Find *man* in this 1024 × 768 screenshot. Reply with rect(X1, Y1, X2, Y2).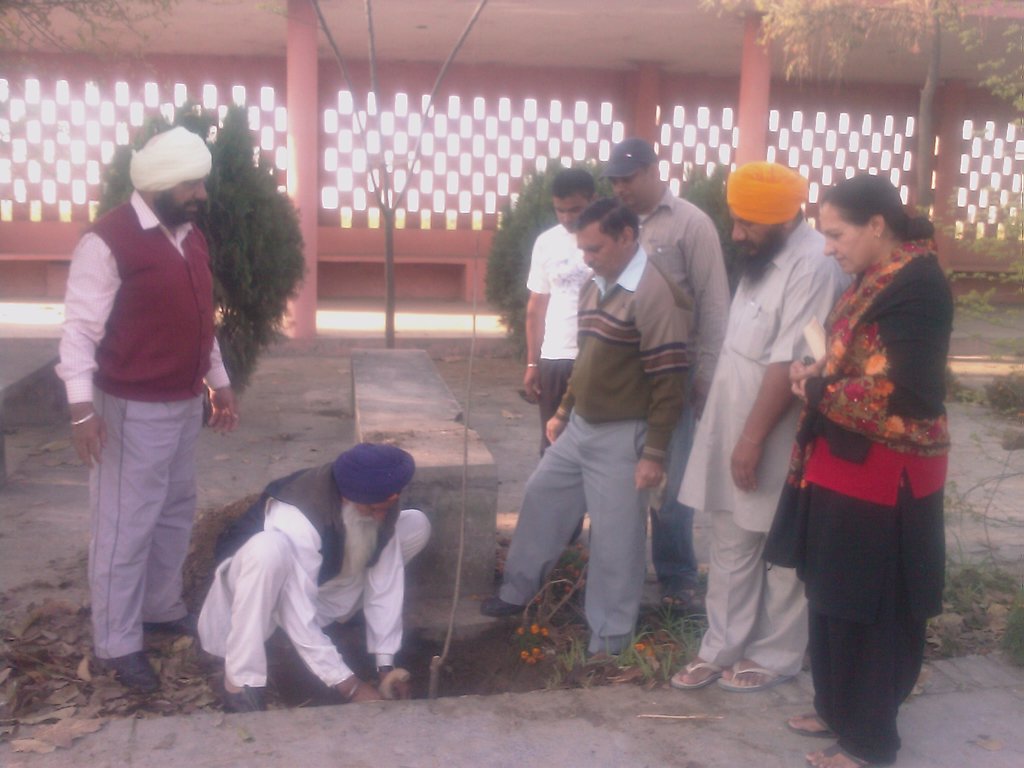
rect(597, 142, 730, 621).
